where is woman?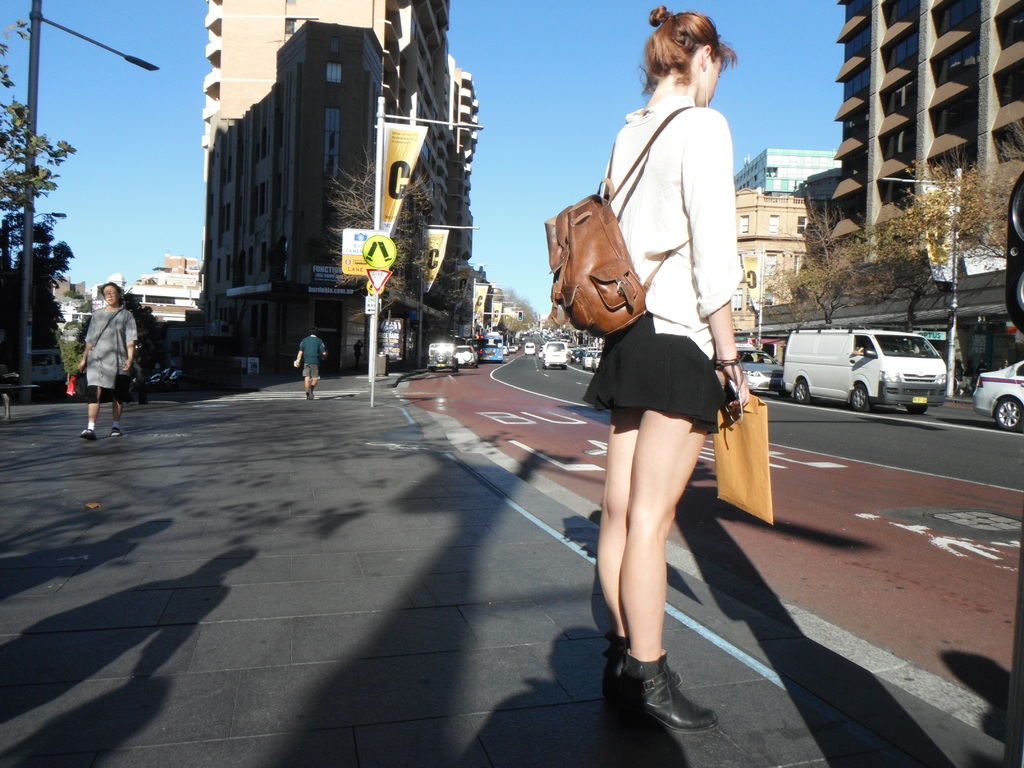
(x1=77, y1=281, x2=138, y2=440).
